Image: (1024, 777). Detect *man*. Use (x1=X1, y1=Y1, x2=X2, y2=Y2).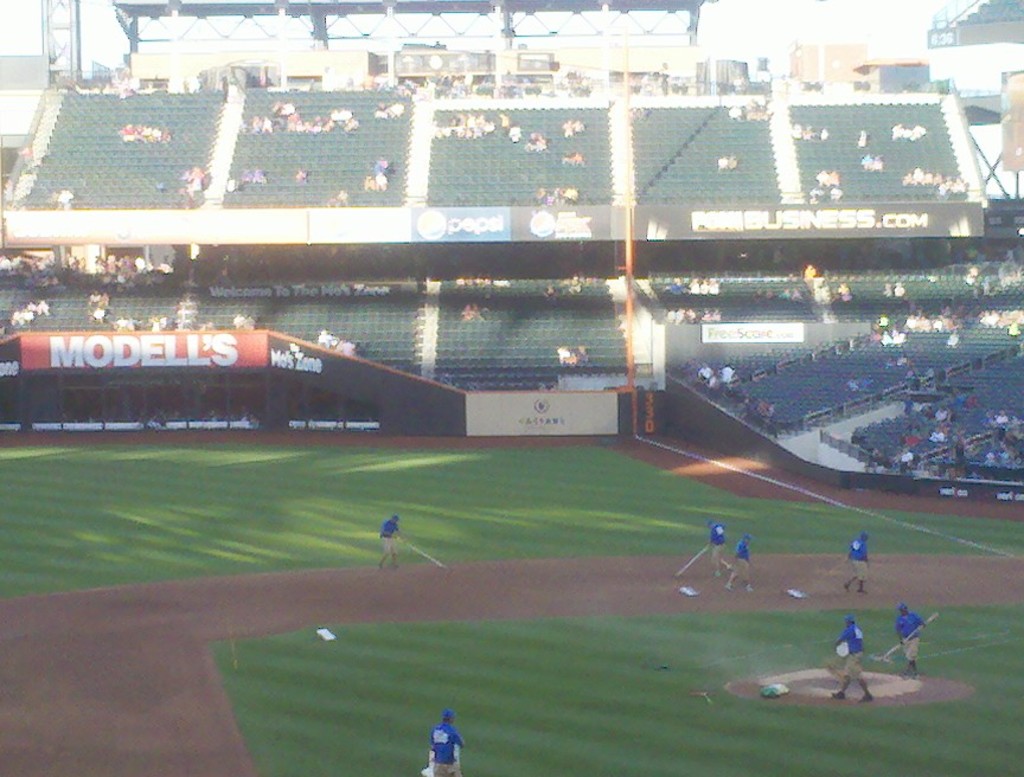
(x1=841, y1=535, x2=870, y2=602).
